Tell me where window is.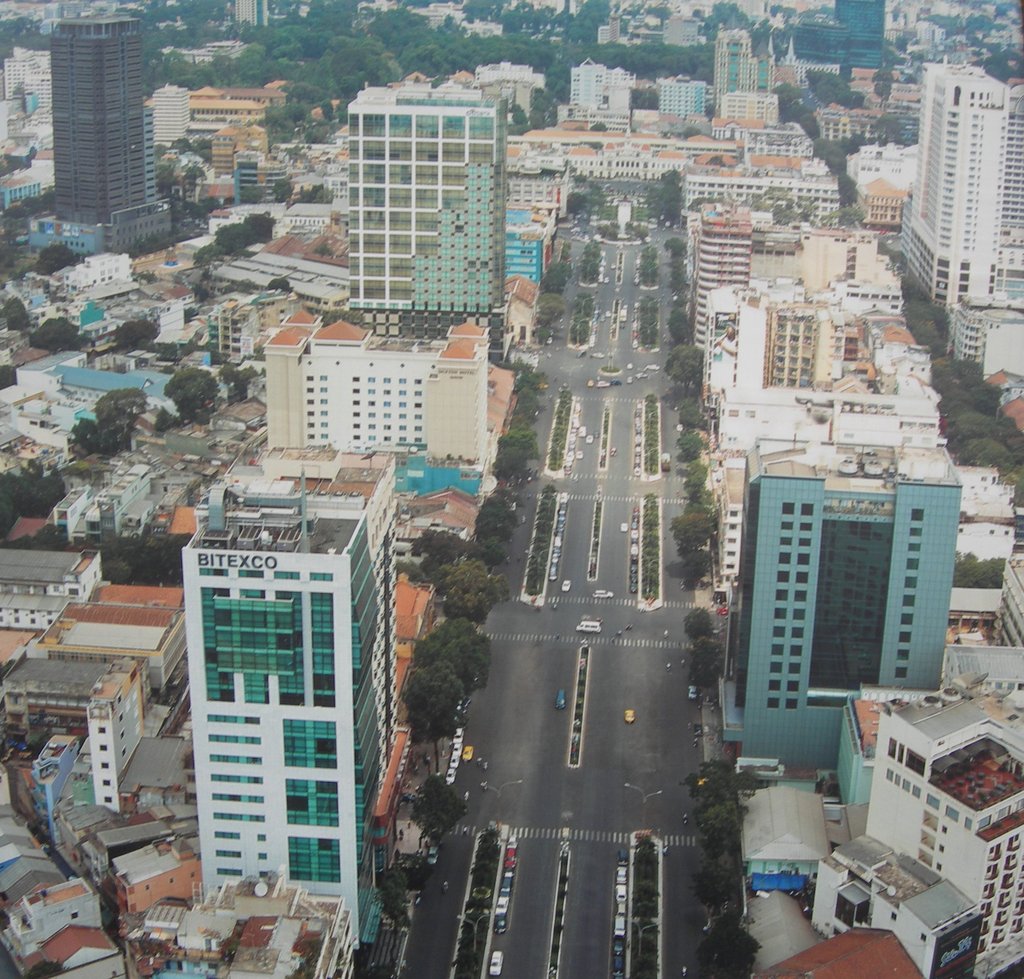
window is at region(886, 769, 890, 781).
